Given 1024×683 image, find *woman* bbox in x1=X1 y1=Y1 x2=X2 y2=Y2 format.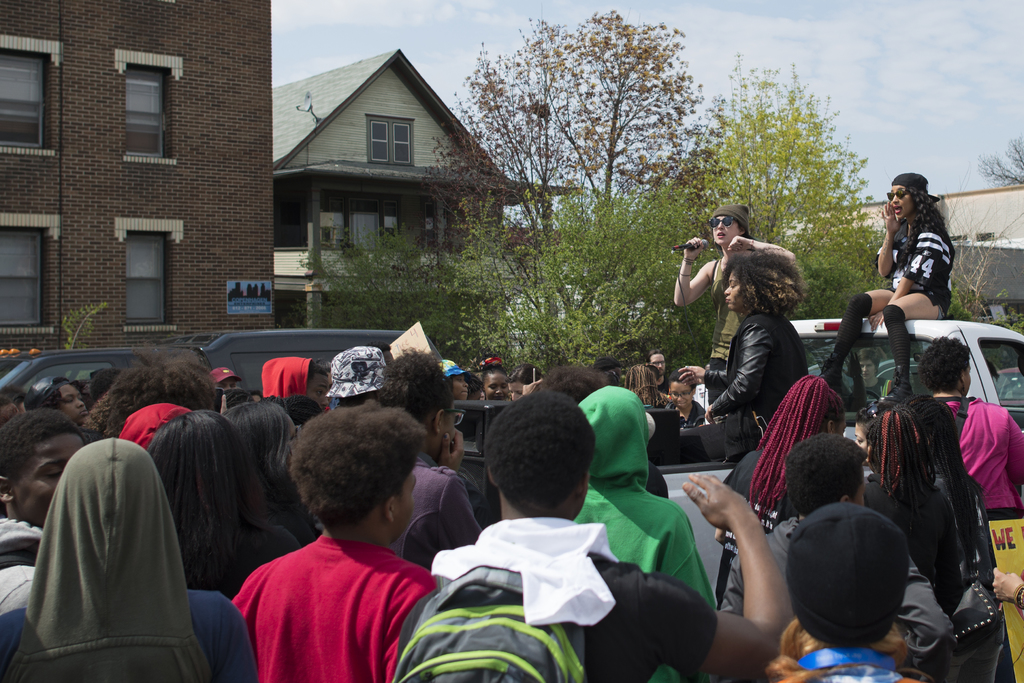
x1=911 y1=395 x2=1006 y2=674.
